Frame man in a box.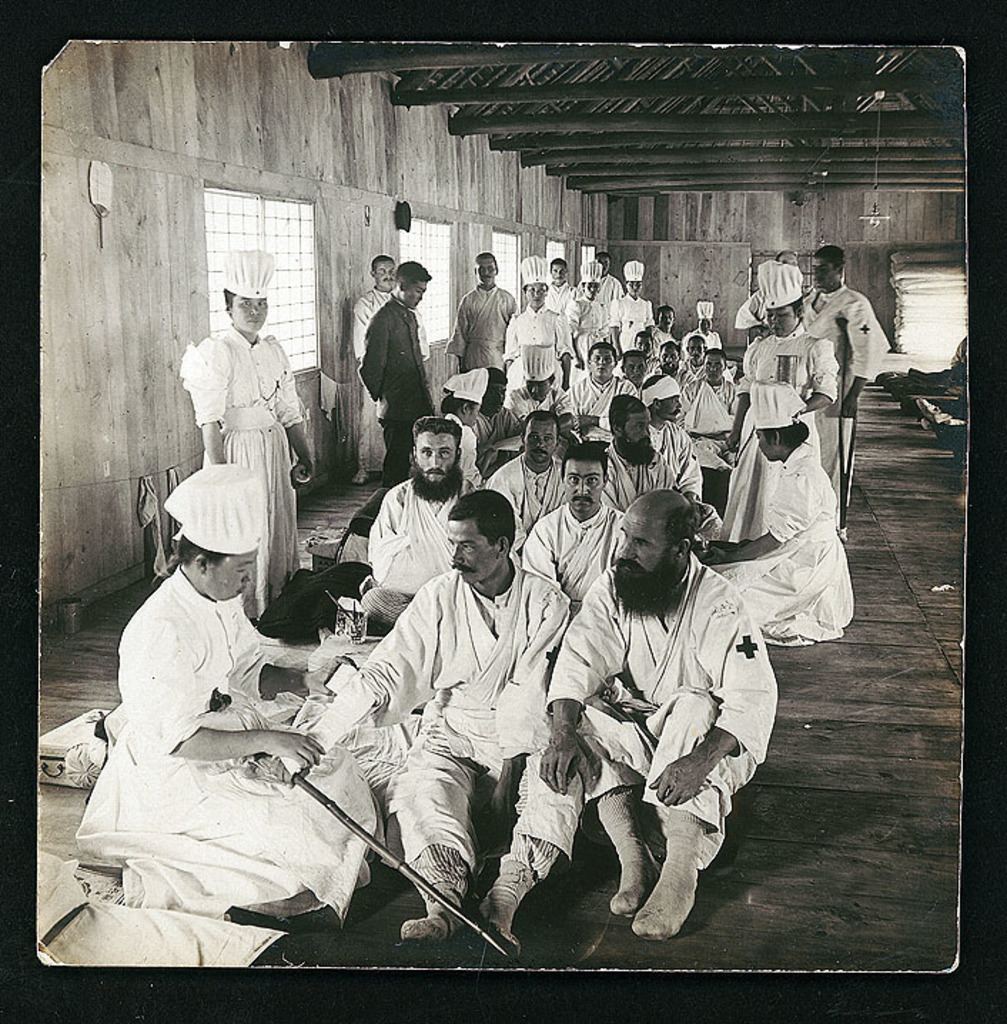
{"x1": 800, "y1": 230, "x2": 891, "y2": 553}.
